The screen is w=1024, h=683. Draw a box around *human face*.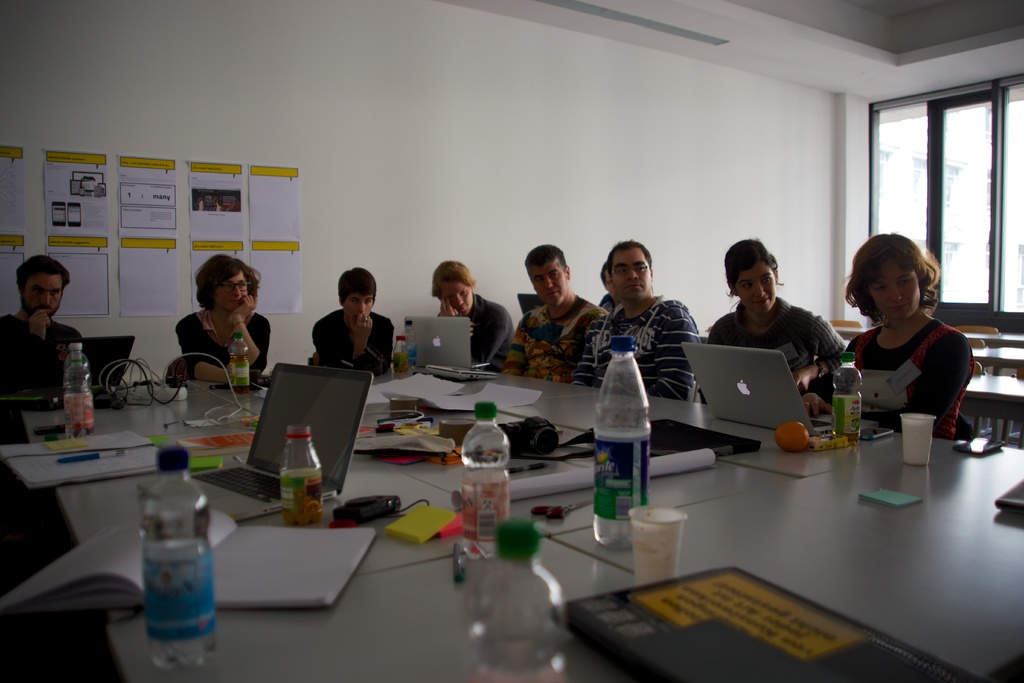
<region>25, 272, 66, 325</region>.
